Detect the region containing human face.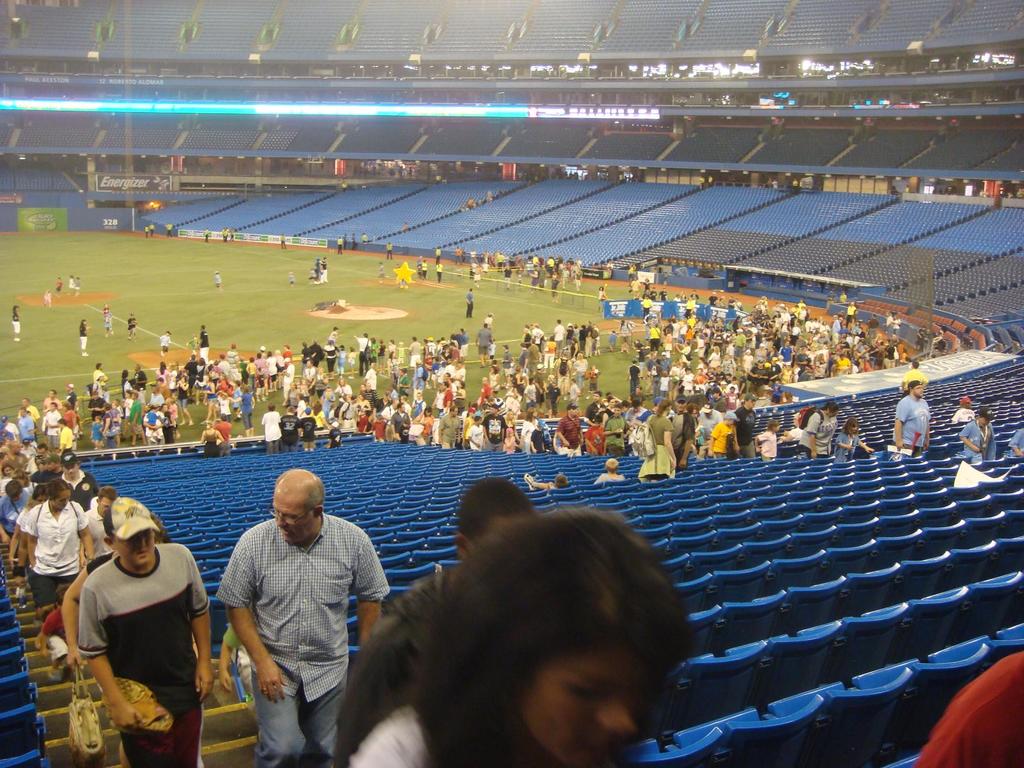
bbox=(40, 460, 45, 471).
